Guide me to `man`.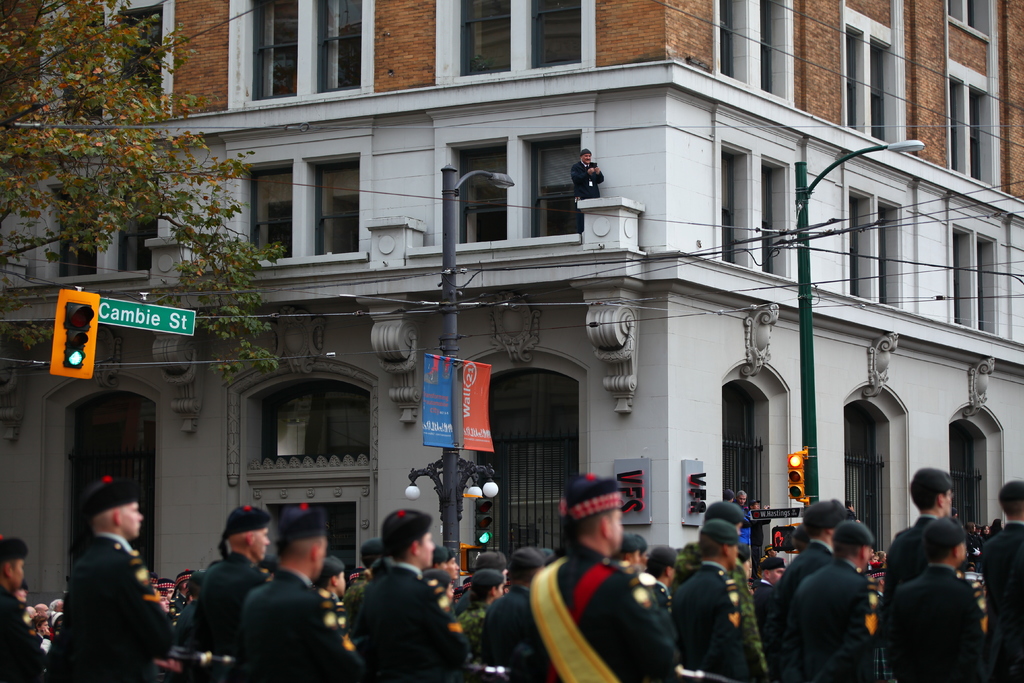
Guidance: [x1=316, y1=554, x2=349, y2=605].
